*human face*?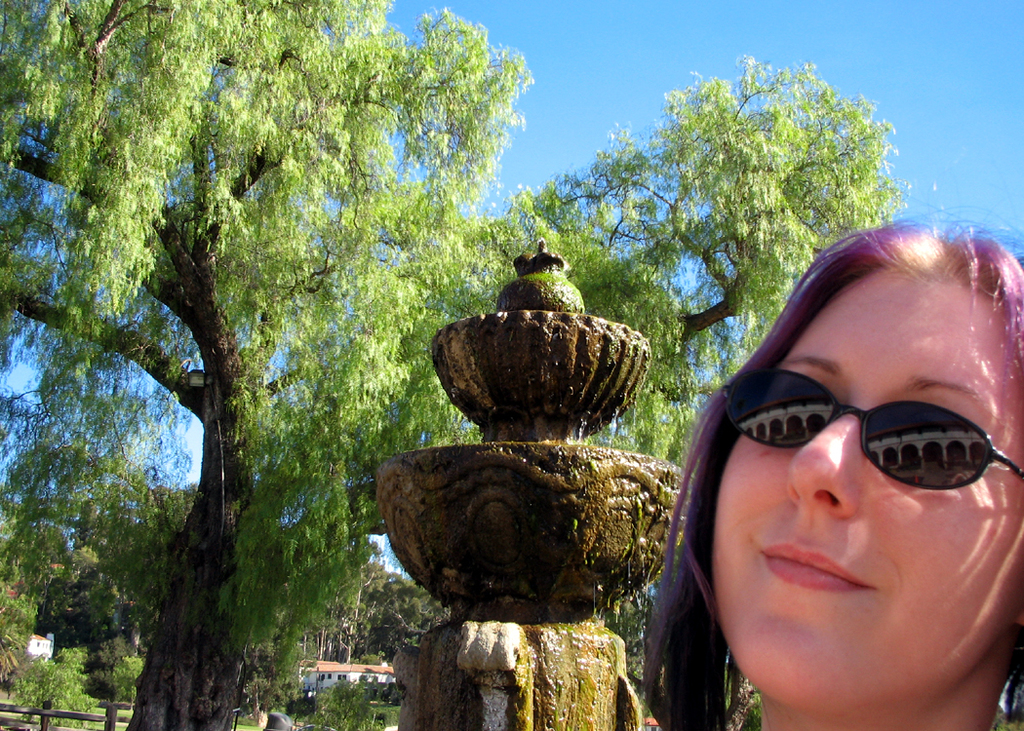
(708,275,1023,715)
